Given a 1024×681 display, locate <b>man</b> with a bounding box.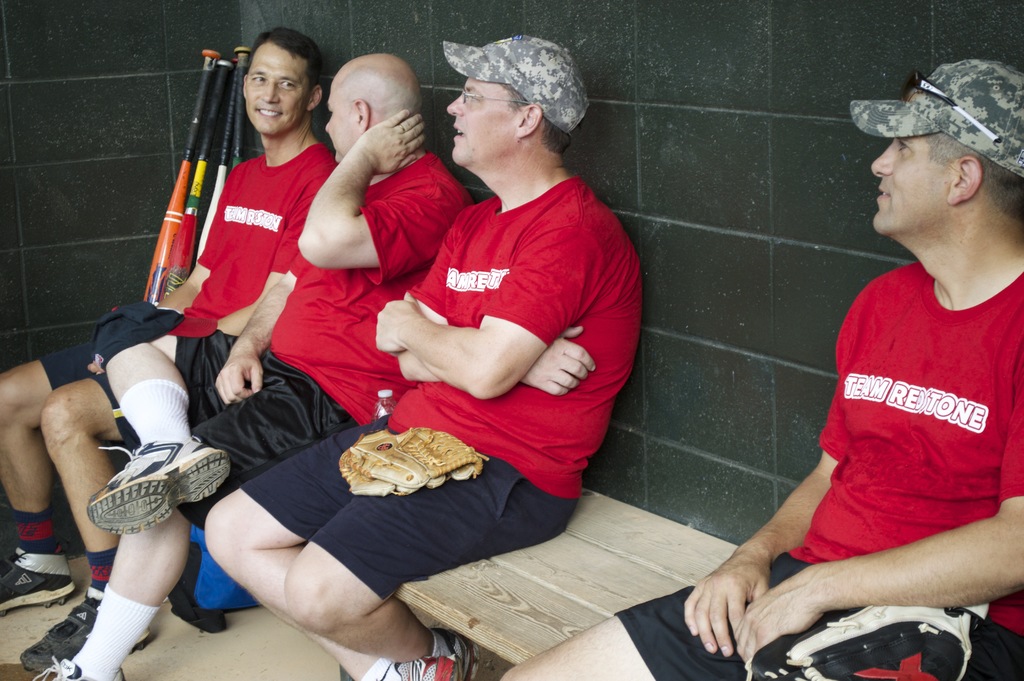
Located: bbox=(198, 31, 650, 680).
